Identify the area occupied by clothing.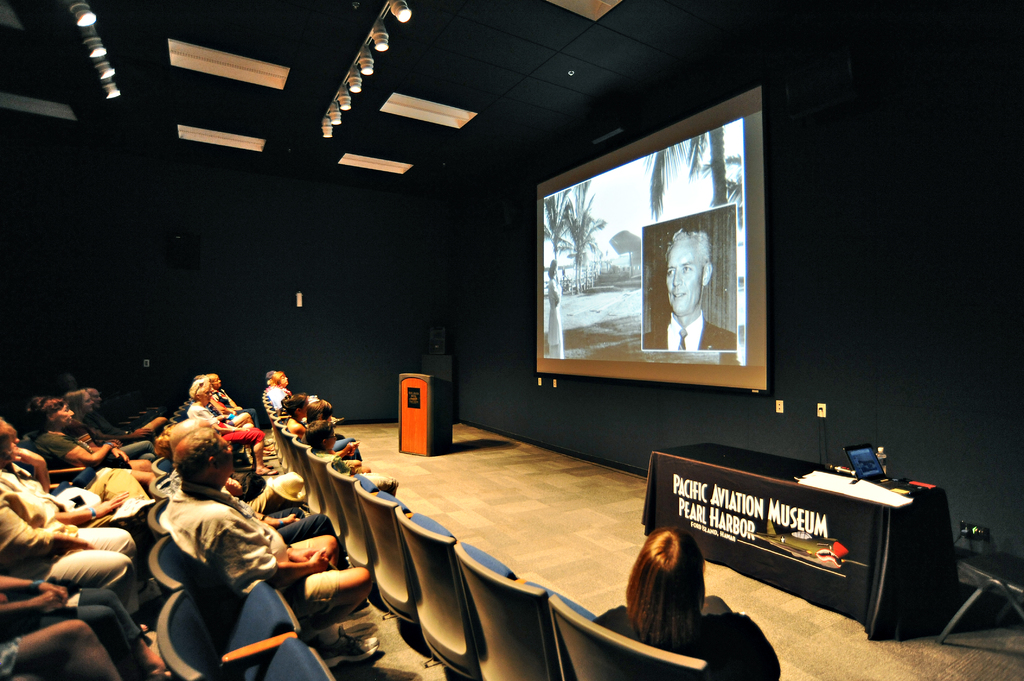
Area: box(36, 426, 159, 483).
